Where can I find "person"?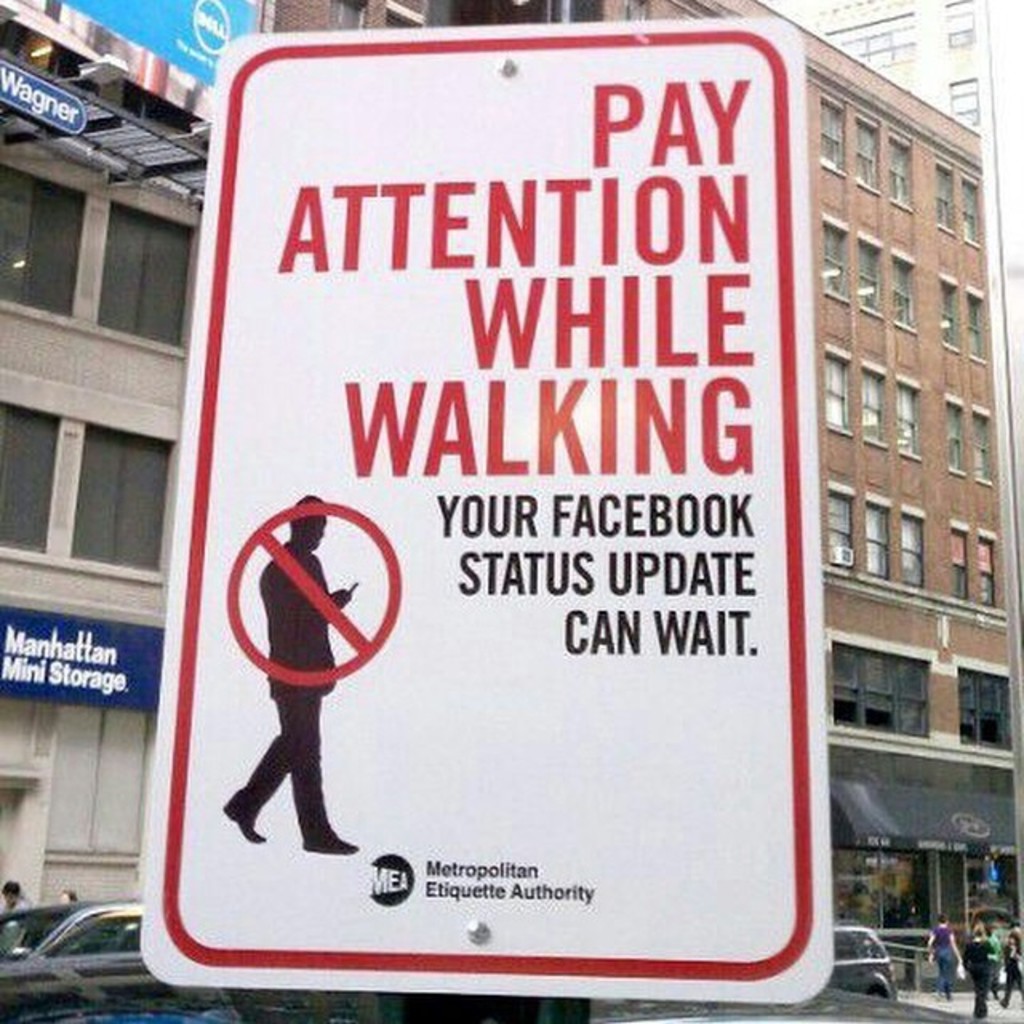
You can find it at detection(997, 939, 1022, 1006).
